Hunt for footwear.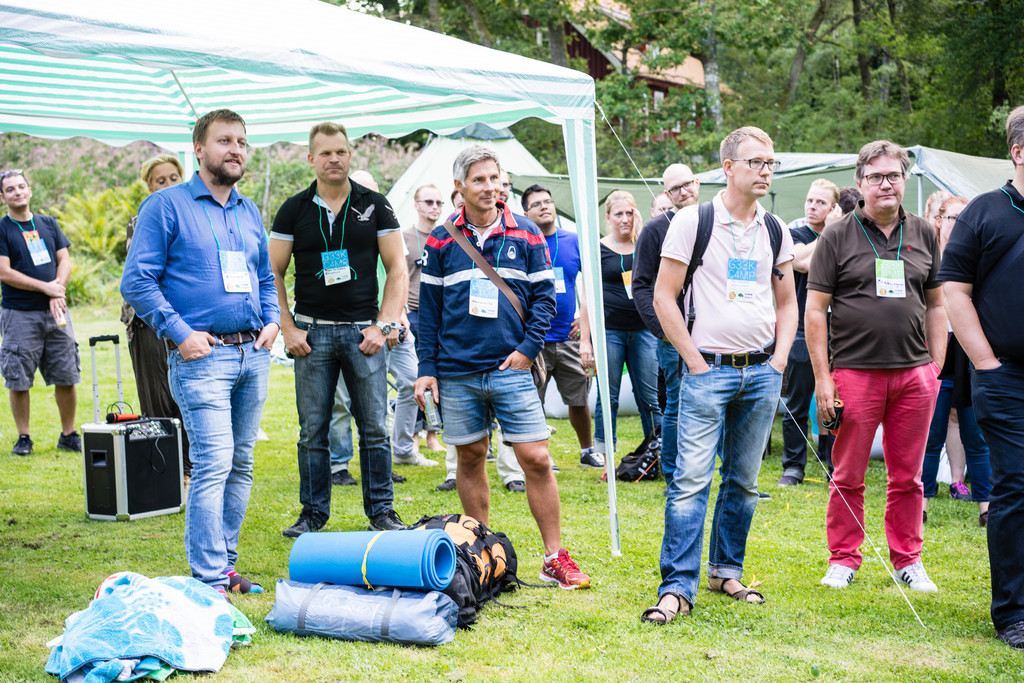
Hunted down at pyautogui.locateOnScreen(580, 447, 603, 466).
